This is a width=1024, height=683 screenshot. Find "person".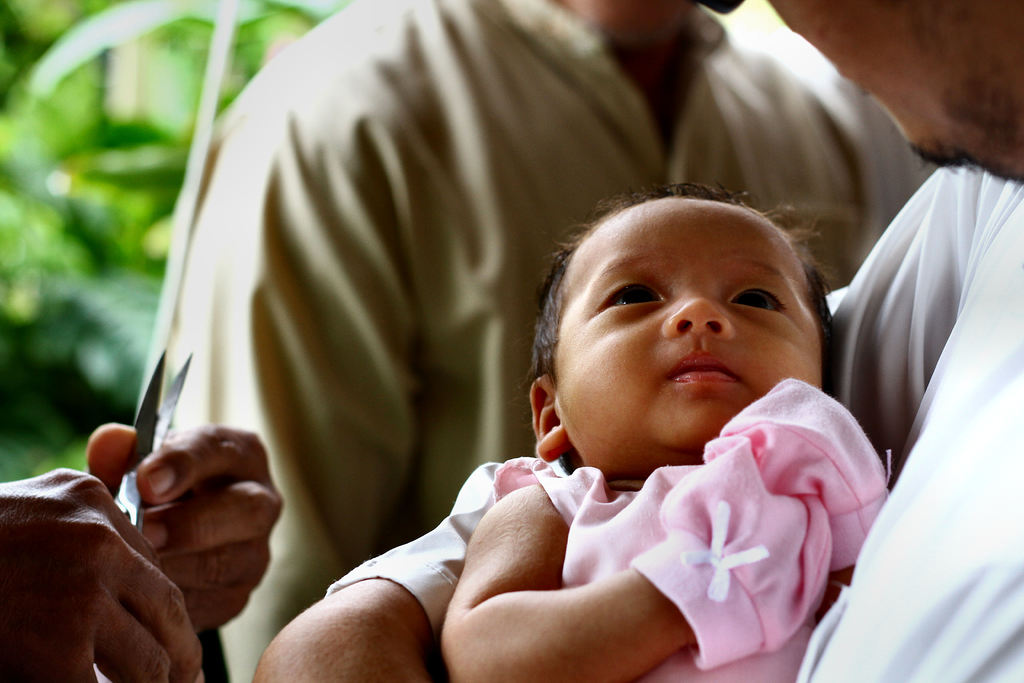
Bounding box: bbox=[0, 420, 285, 682].
